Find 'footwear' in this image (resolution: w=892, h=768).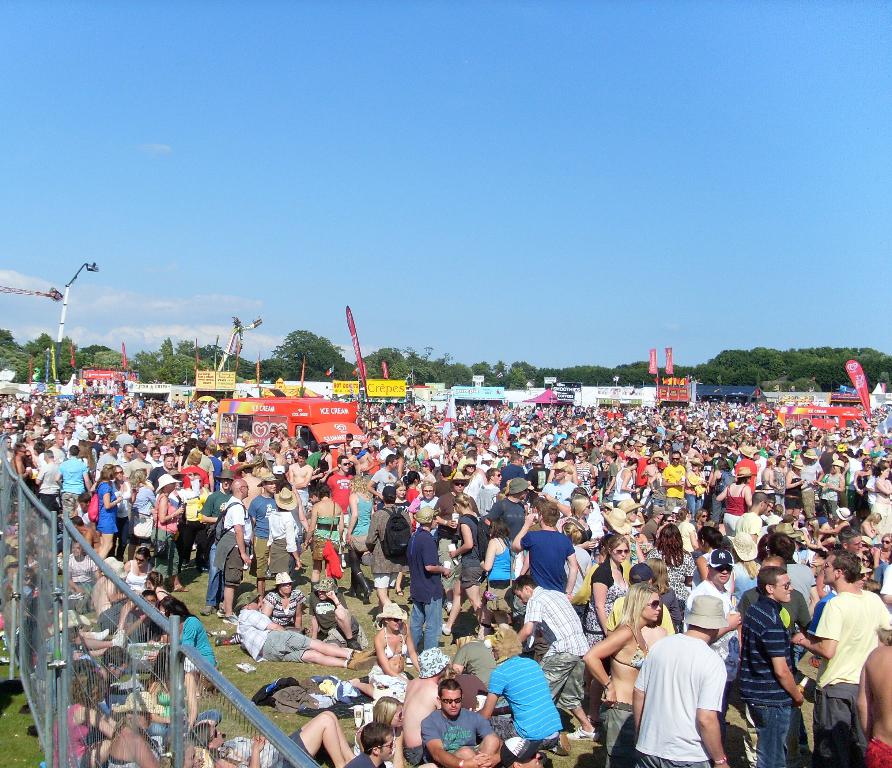
<region>94, 627, 112, 638</region>.
